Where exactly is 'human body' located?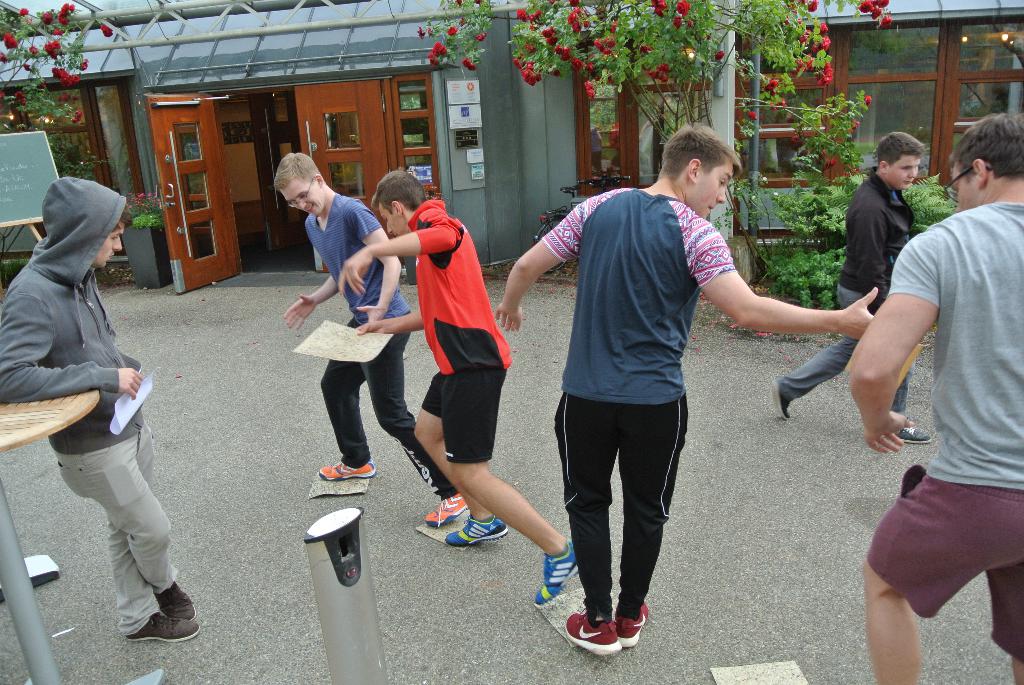
Its bounding box is <bbox>280, 190, 463, 552</bbox>.
